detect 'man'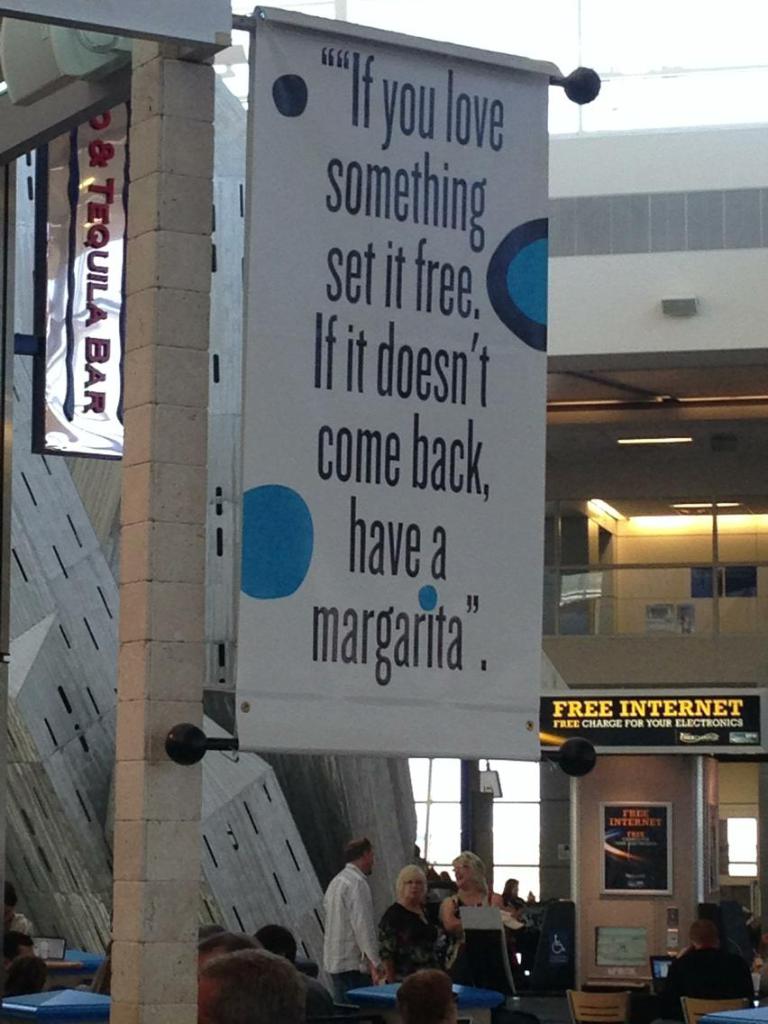
select_region(394, 968, 484, 1023)
